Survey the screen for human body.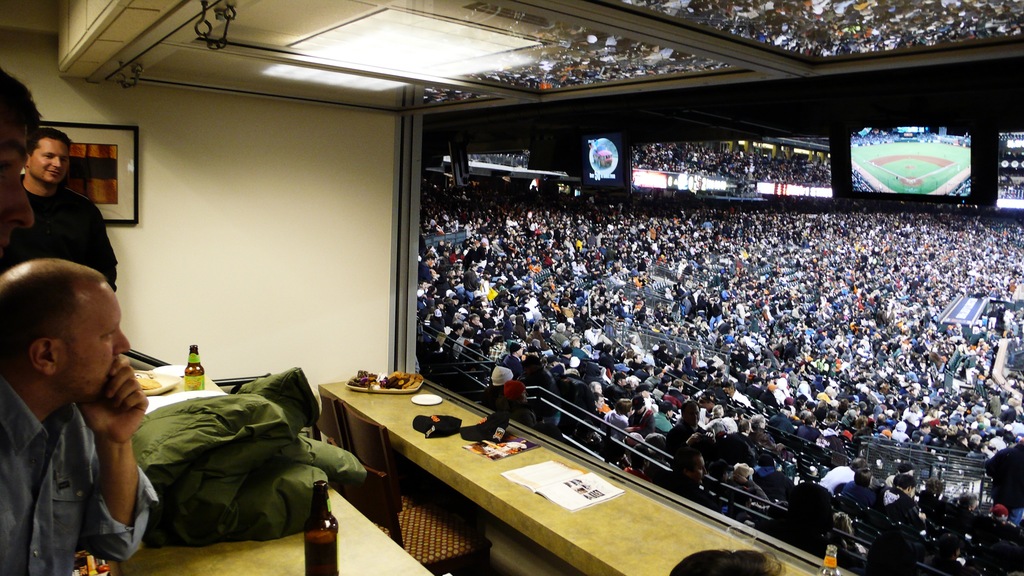
Survey found: [430,285,441,291].
